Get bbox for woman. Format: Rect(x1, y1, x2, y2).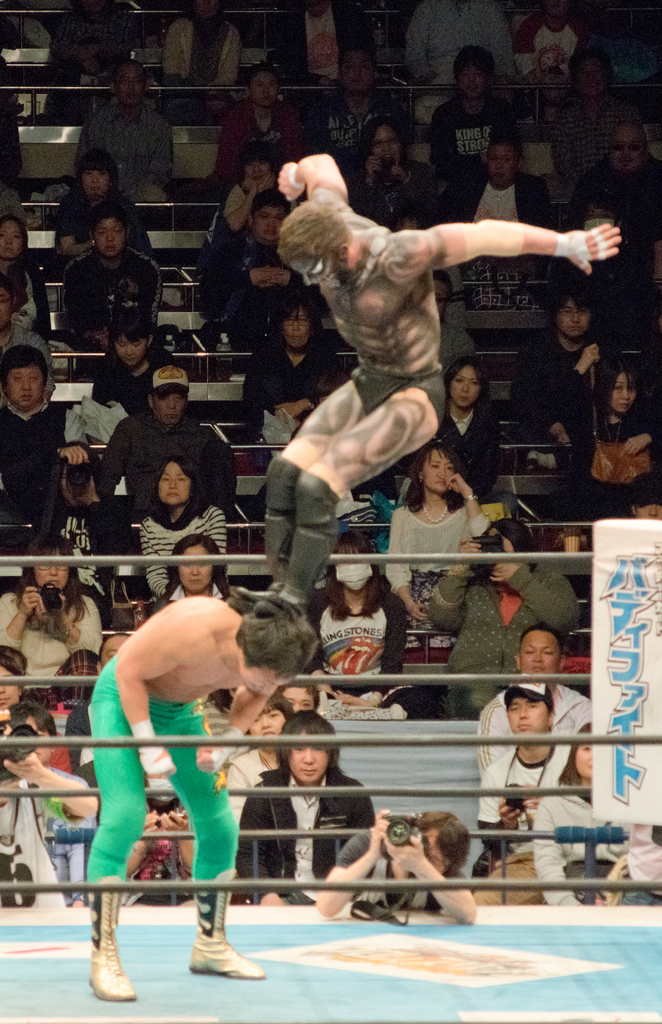
Rect(383, 440, 493, 650).
